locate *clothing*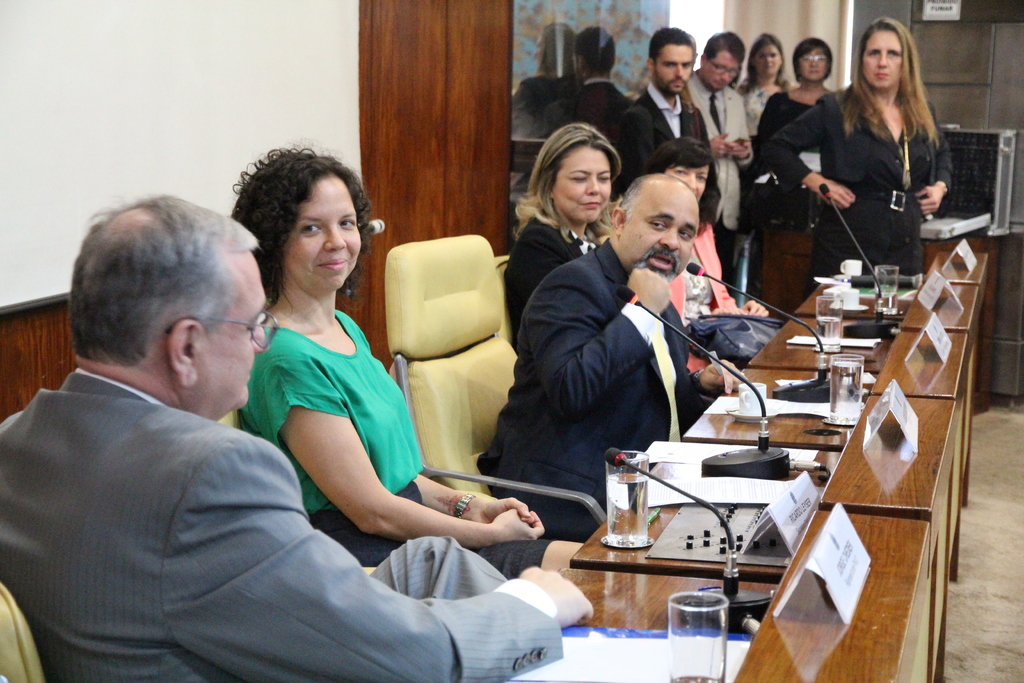
box=[685, 82, 753, 291]
